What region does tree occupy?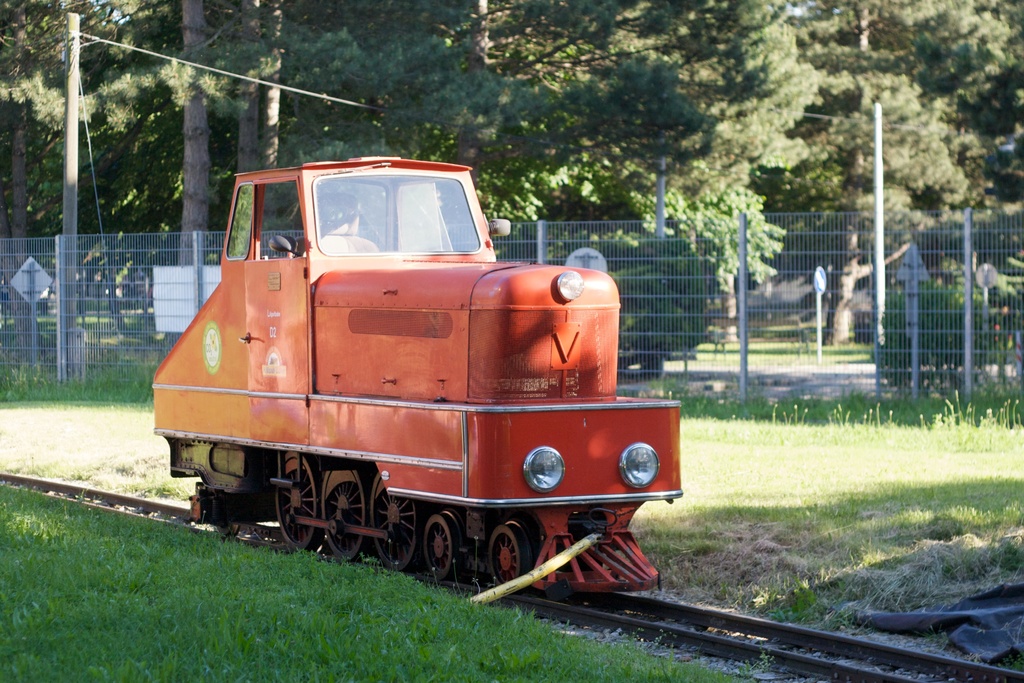
rect(493, 0, 817, 193).
